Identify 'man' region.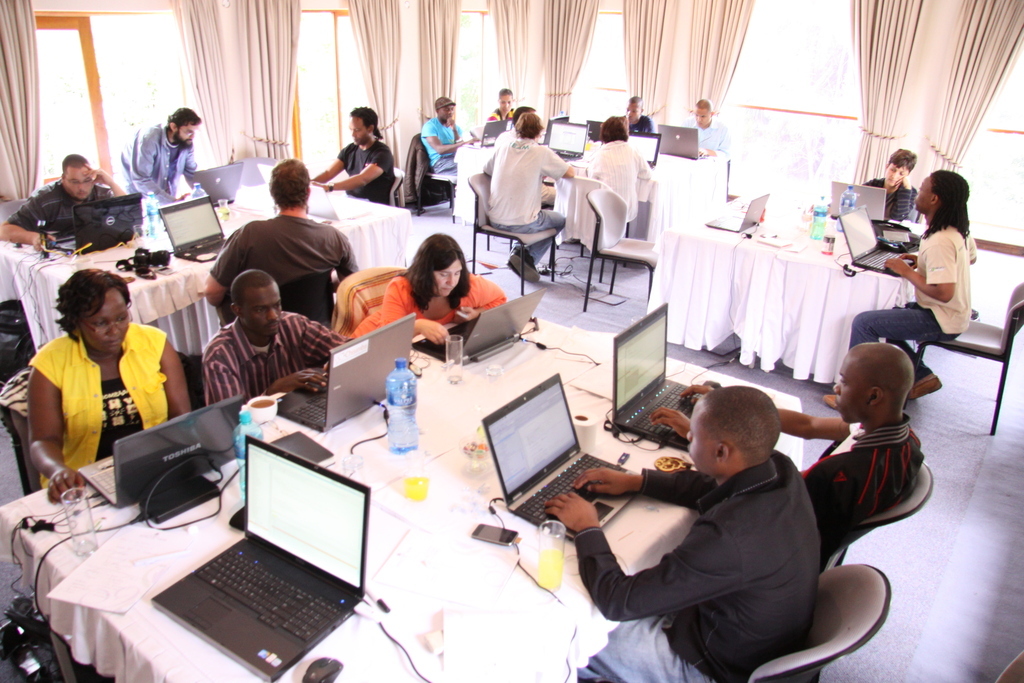
Region: 646/342/924/568.
